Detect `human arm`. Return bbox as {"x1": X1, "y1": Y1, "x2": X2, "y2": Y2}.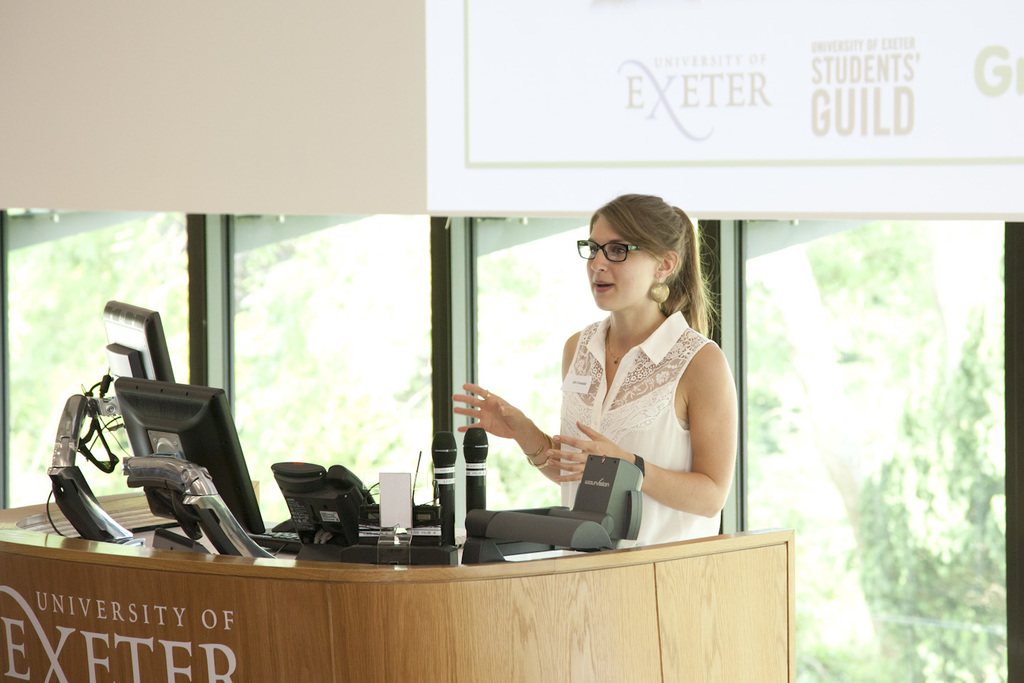
{"x1": 459, "y1": 391, "x2": 560, "y2": 489}.
